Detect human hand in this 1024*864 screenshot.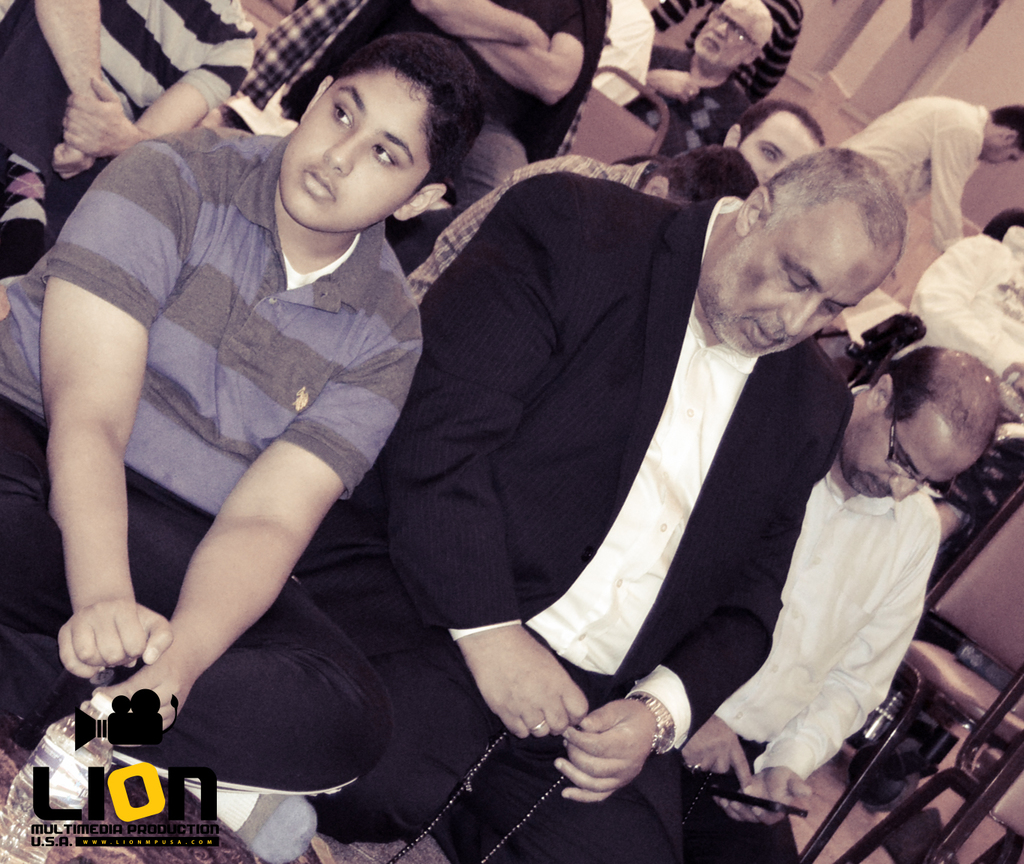
Detection: crop(49, 139, 104, 181).
